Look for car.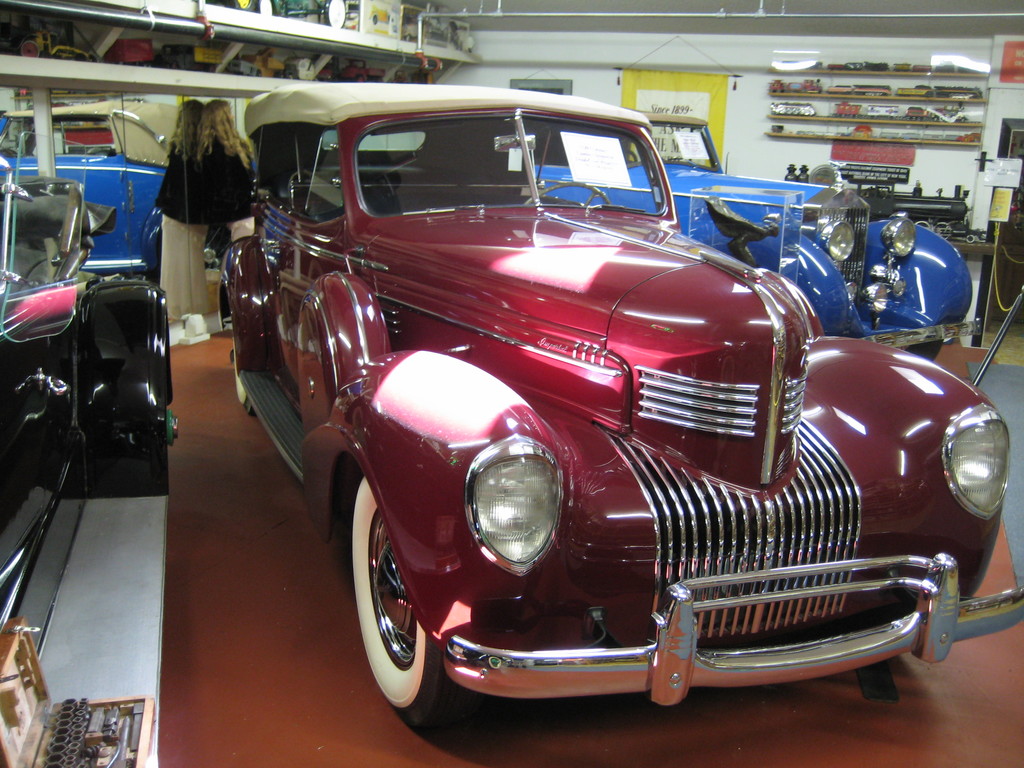
Found: (224, 99, 966, 732).
